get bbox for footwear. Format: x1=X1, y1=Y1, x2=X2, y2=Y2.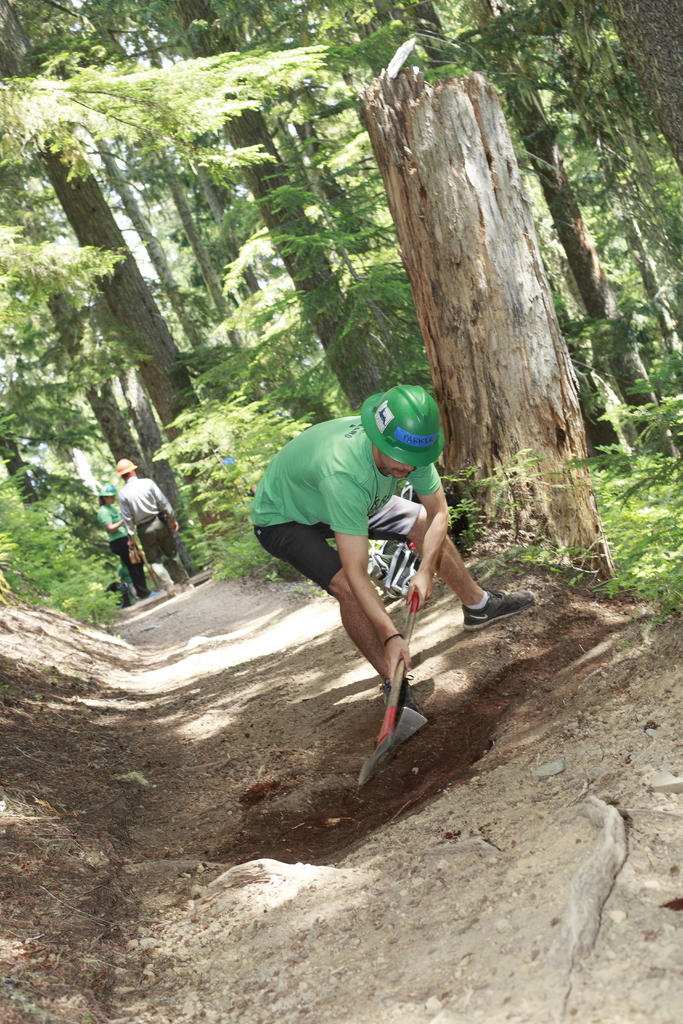
x1=383, y1=679, x2=429, y2=712.
